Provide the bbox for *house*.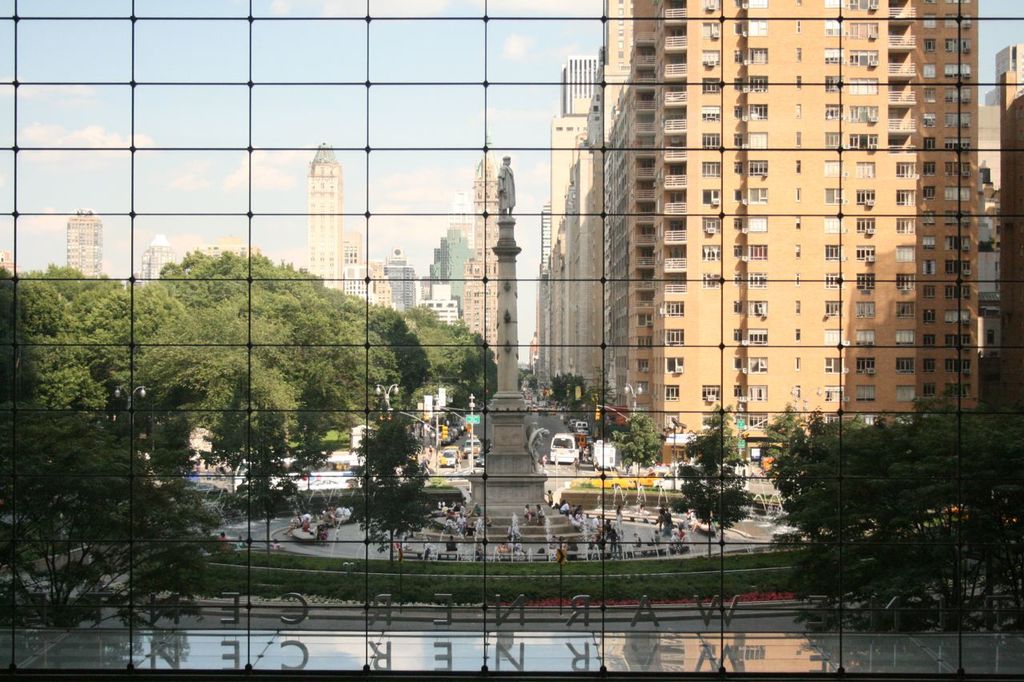
984 35 1023 408.
